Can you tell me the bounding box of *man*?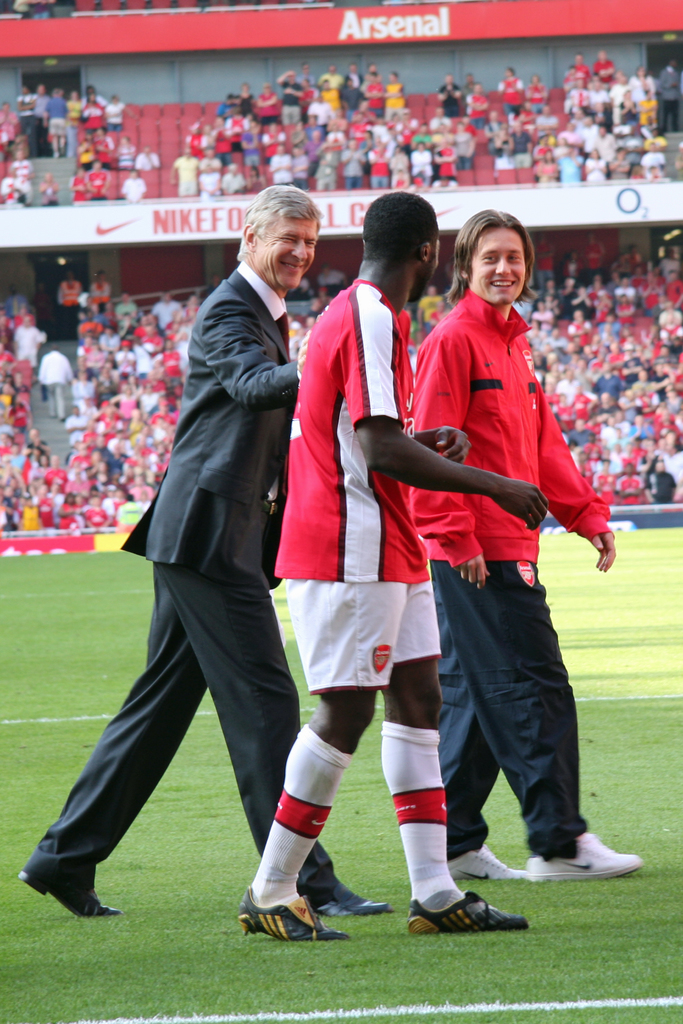
(x1=394, y1=211, x2=645, y2=884).
